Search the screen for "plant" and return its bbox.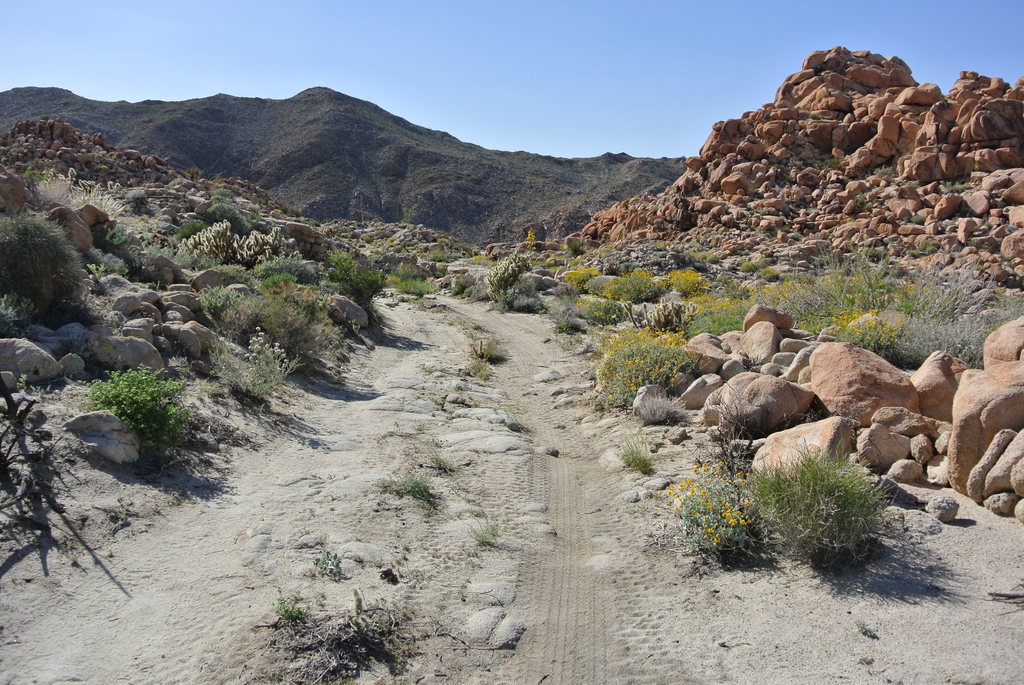
Found: l=808, t=150, r=844, b=171.
